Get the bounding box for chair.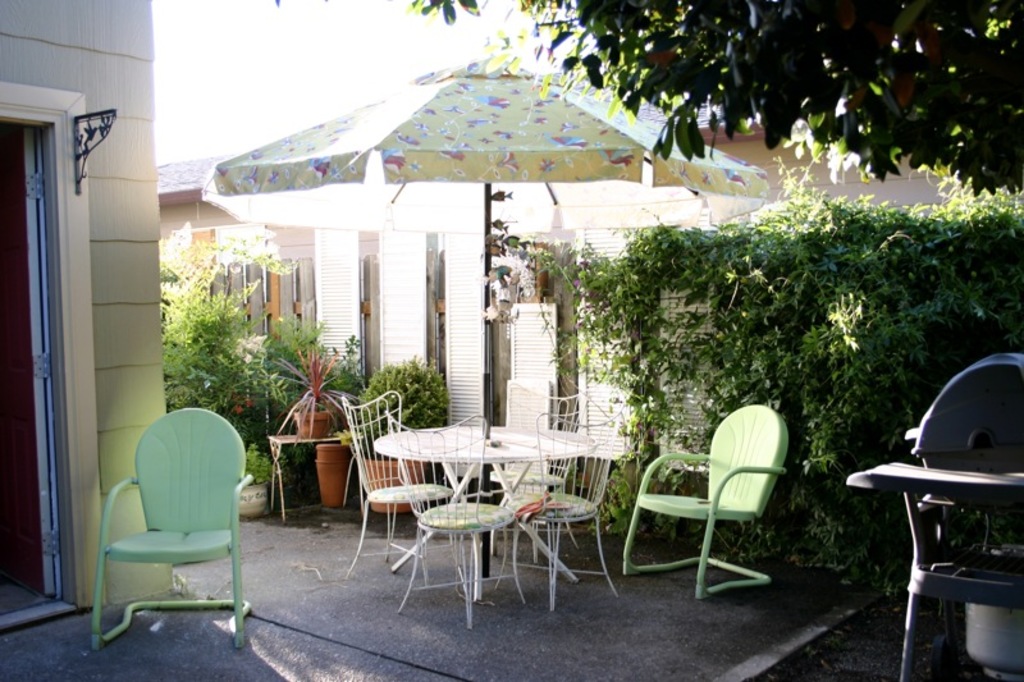
select_region(95, 409, 262, 679).
